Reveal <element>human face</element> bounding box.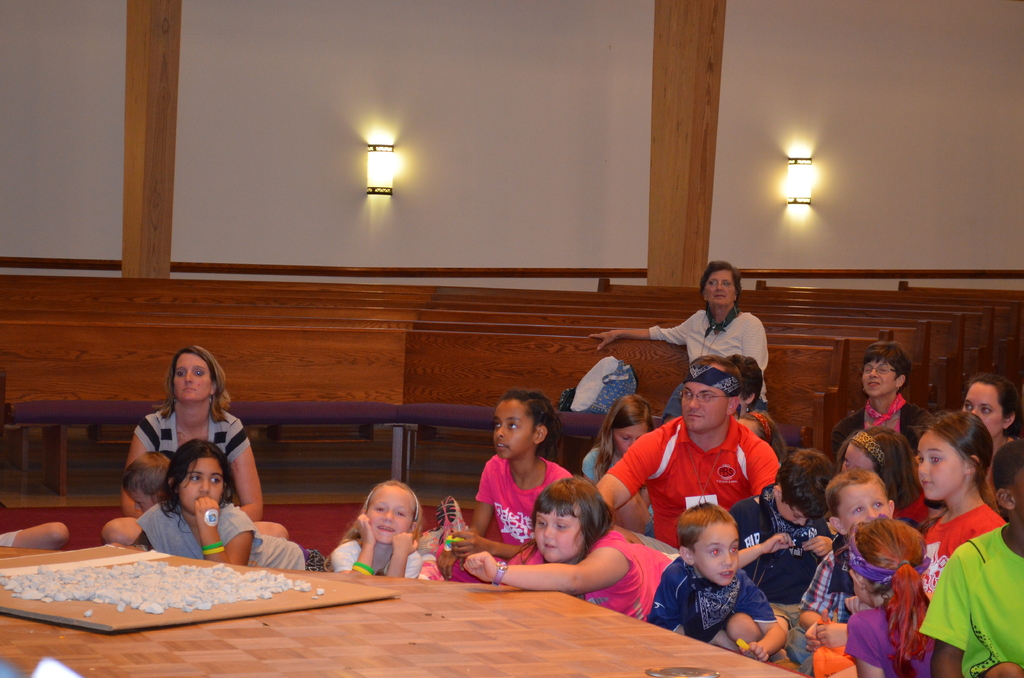
Revealed: box=[693, 520, 739, 583].
